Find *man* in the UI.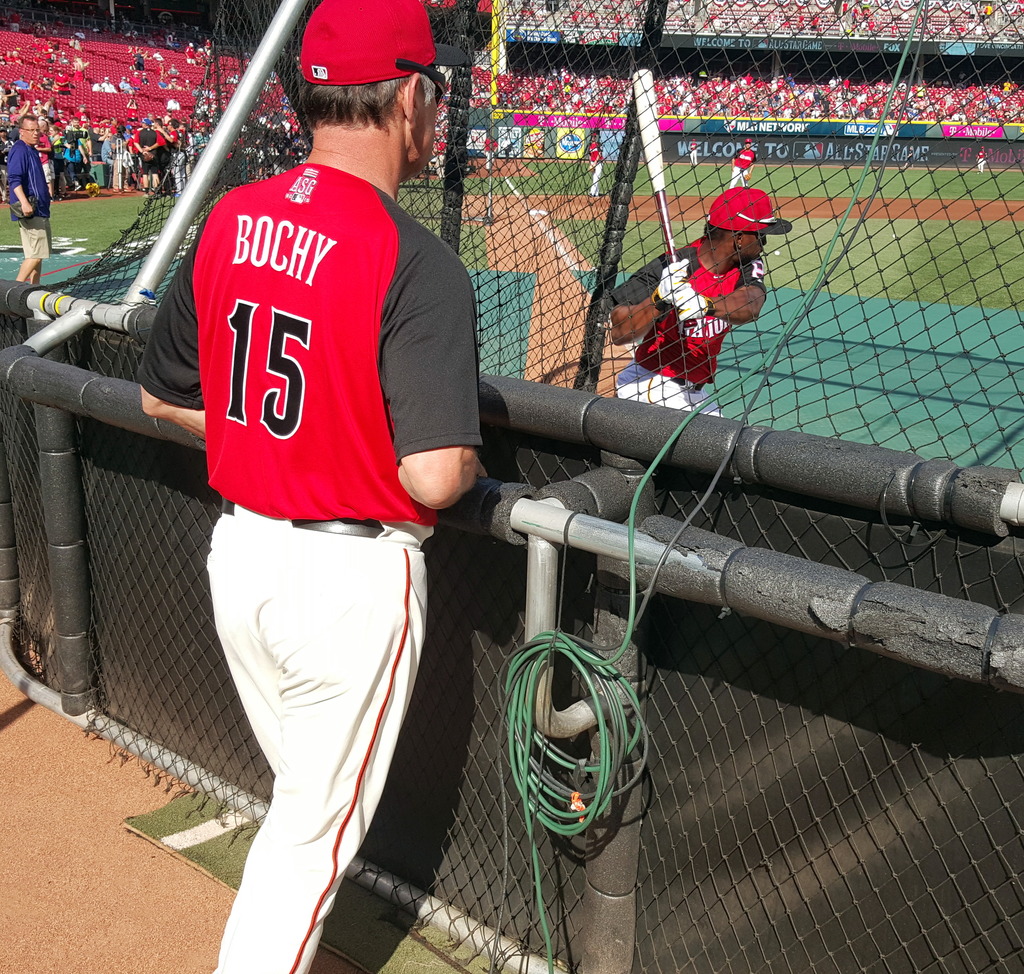
UI element at 181:42:195:62.
